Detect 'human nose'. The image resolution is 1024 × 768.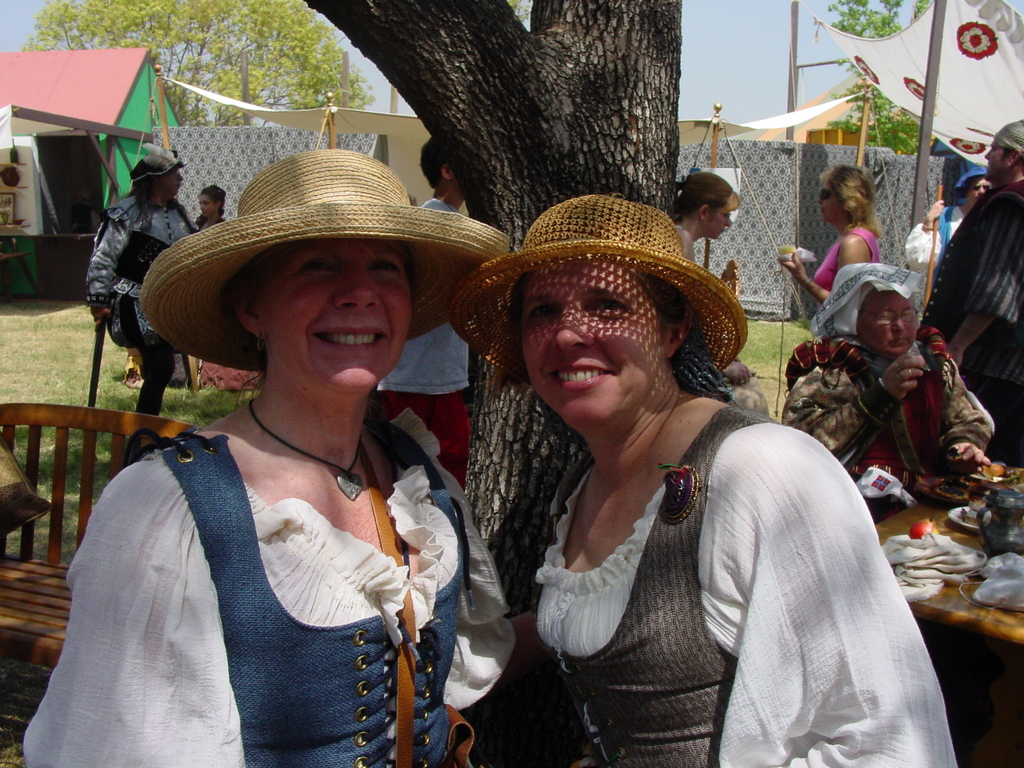
crop(330, 265, 381, 316).
